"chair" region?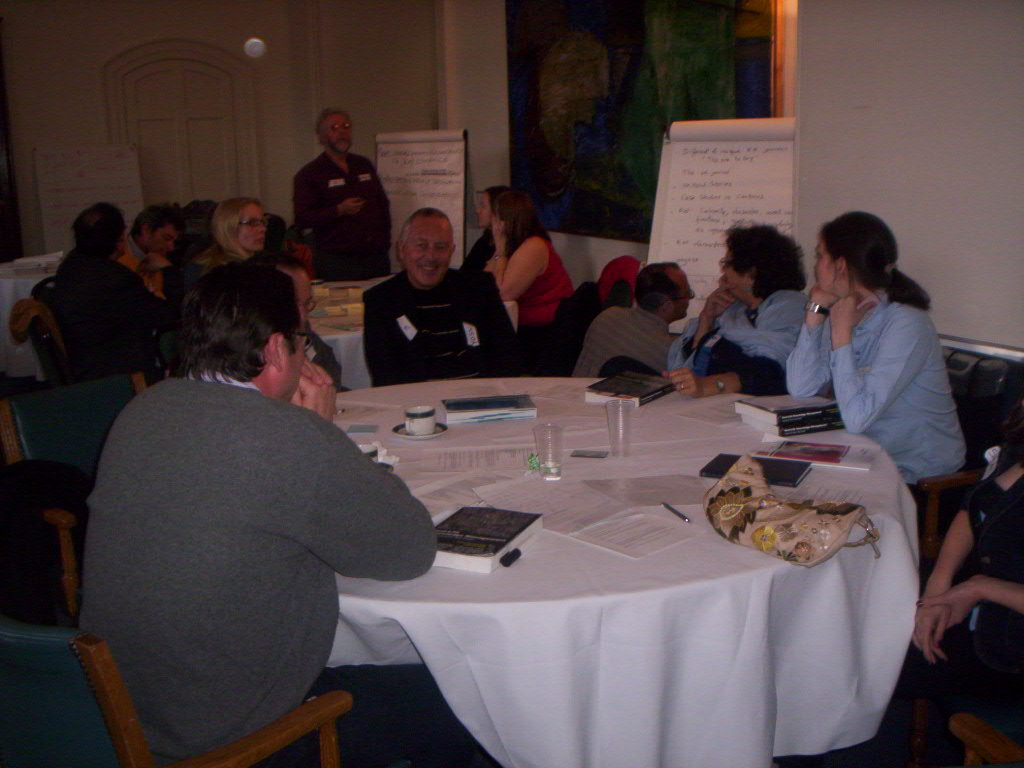
909,345,1017,574
